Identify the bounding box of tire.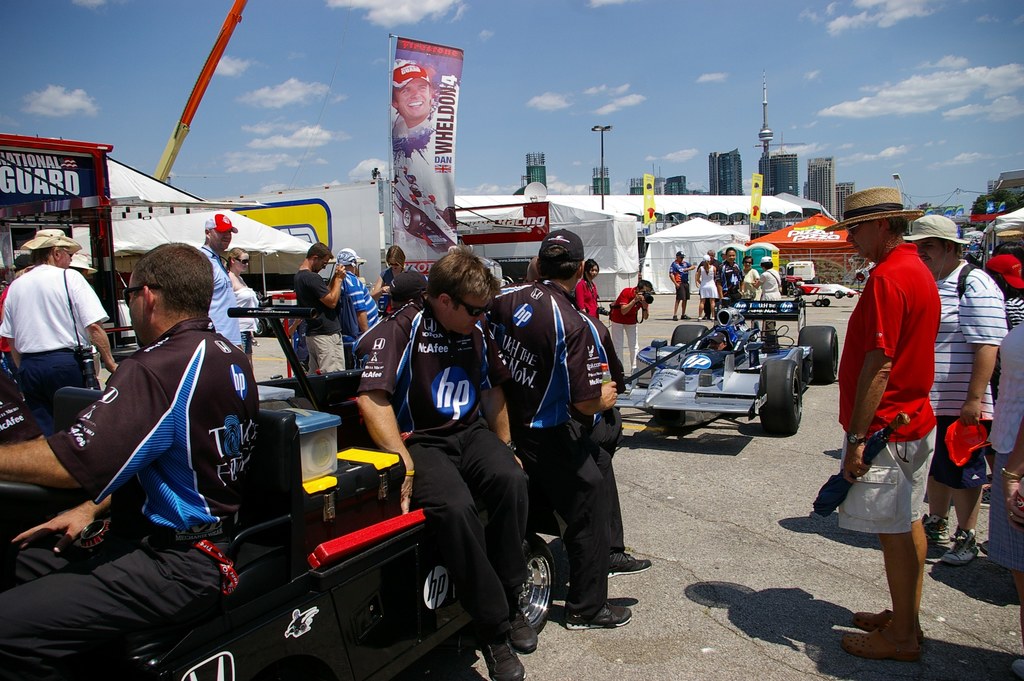
x1=811 y1=299 x2=824 y2=309.
